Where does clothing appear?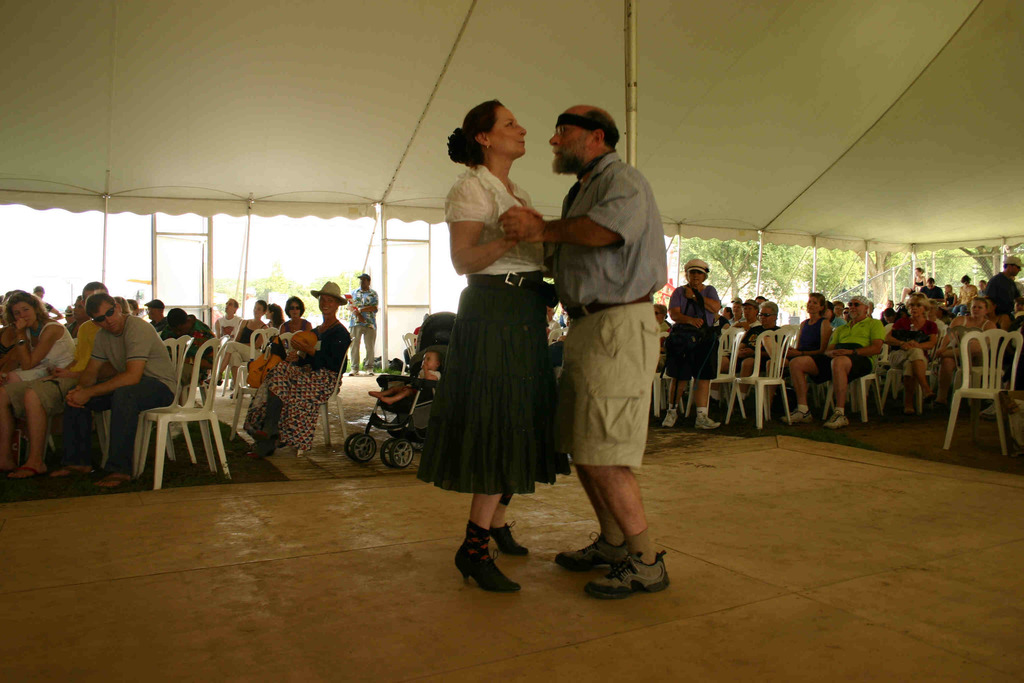
Appears at select_region(983, 266, 1022, 326).
